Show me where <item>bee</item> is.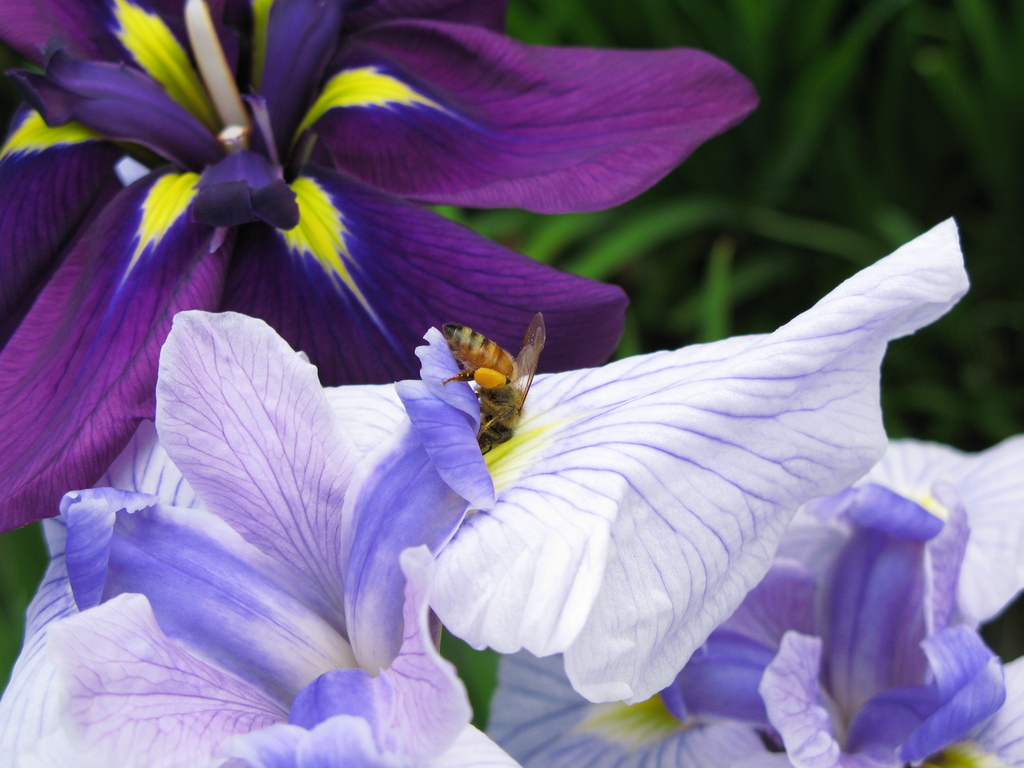
<item>bee</item> is at left=435, top=317, right=544, bottom=454.
